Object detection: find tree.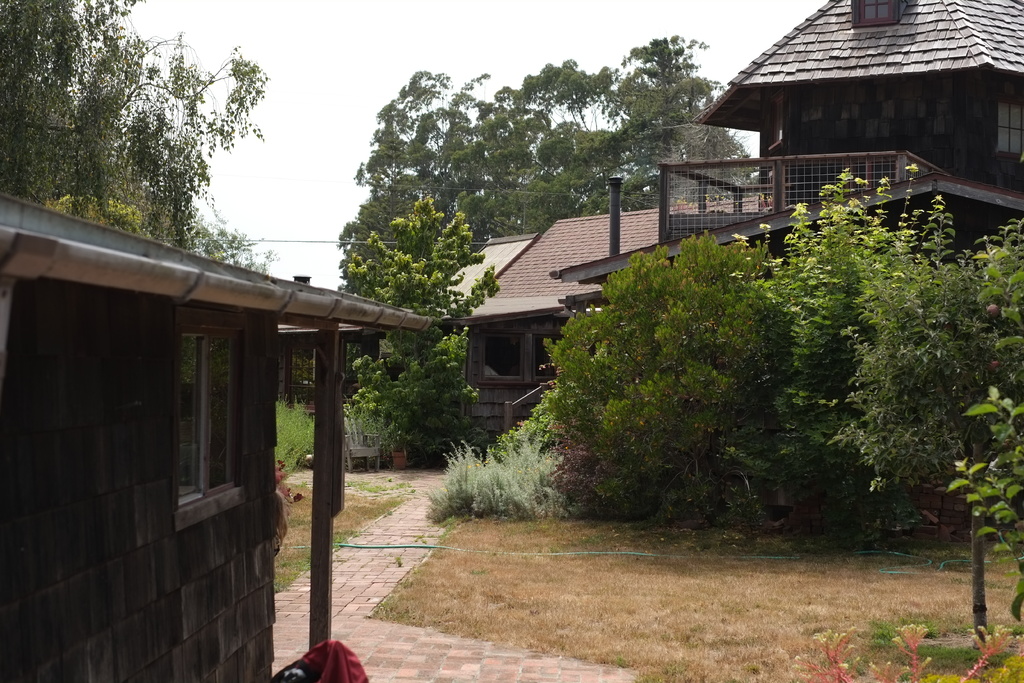
select_region(0, 0, 268, 274).
